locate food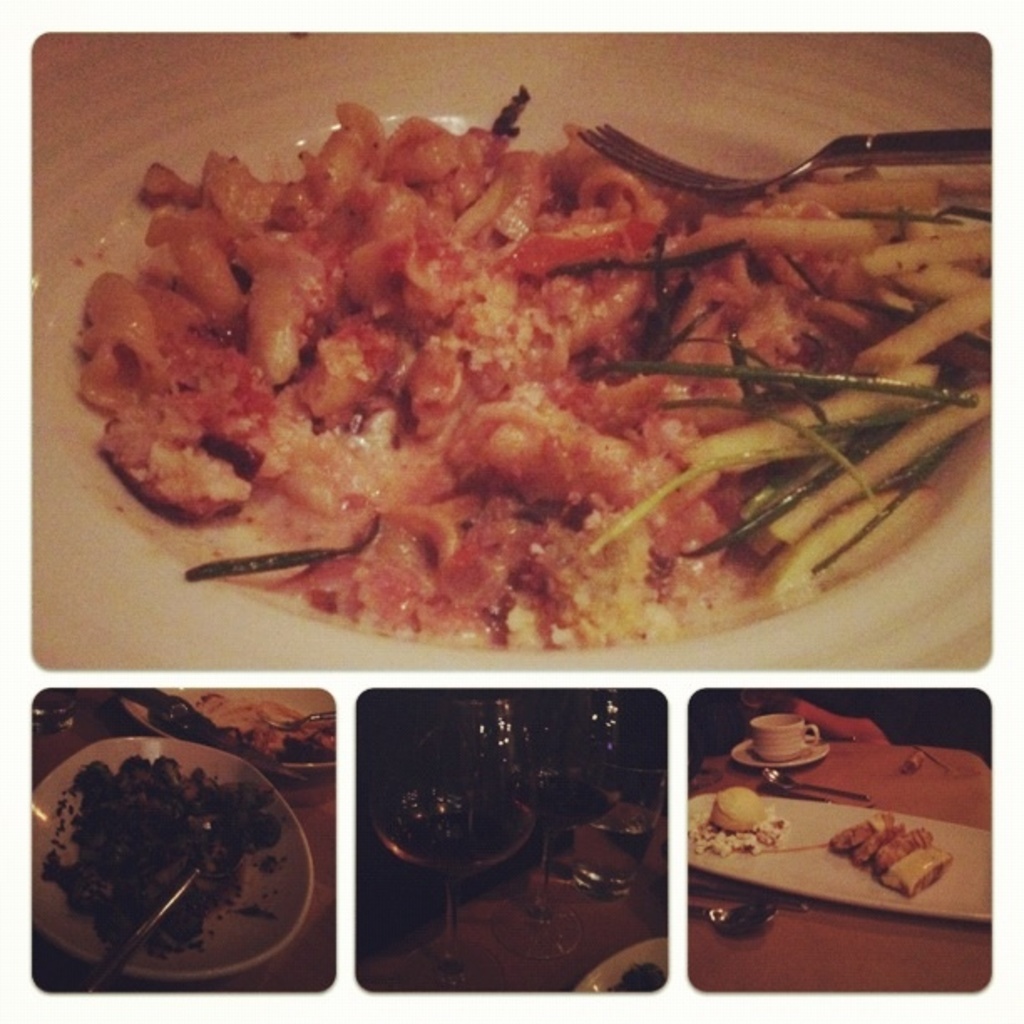
(x1=115, y1=683, x2=336, y2=785)
